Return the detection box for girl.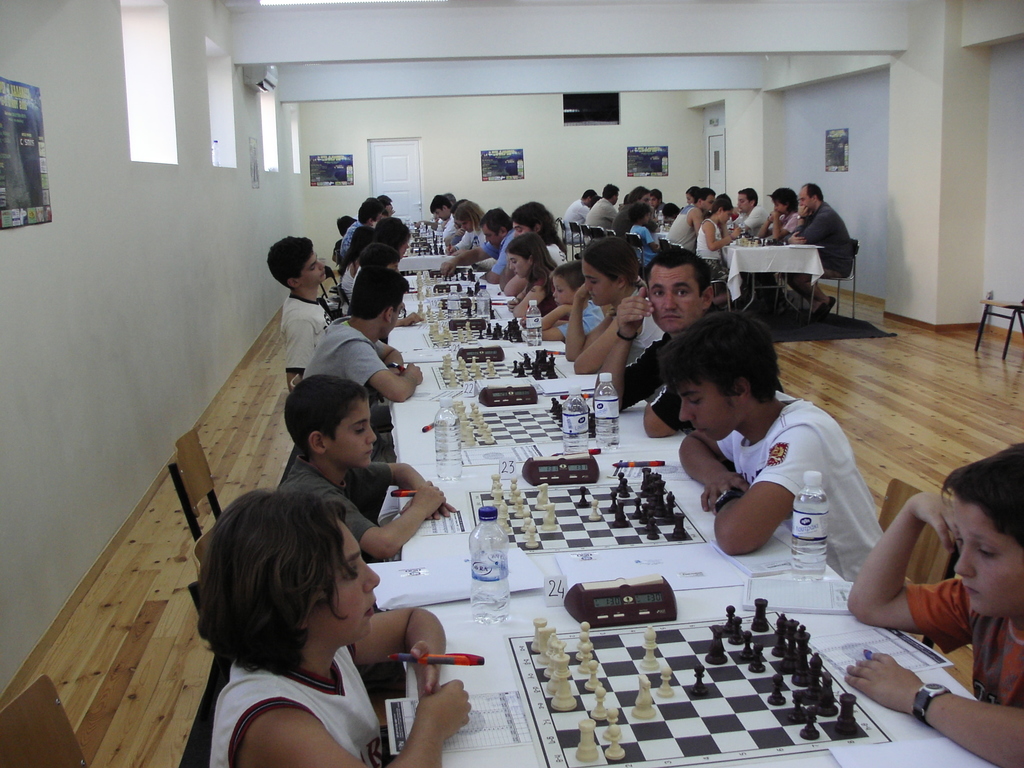
bbox=[689, 198, 738, 309].
